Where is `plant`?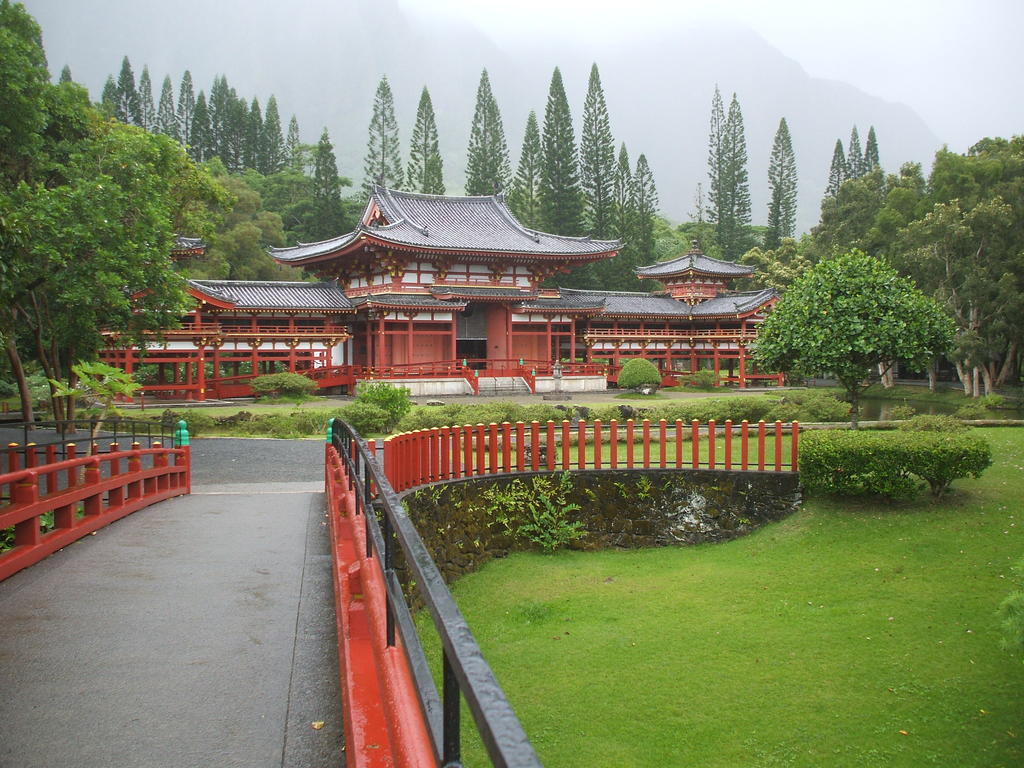
locate(356, 375, 417, 437).
